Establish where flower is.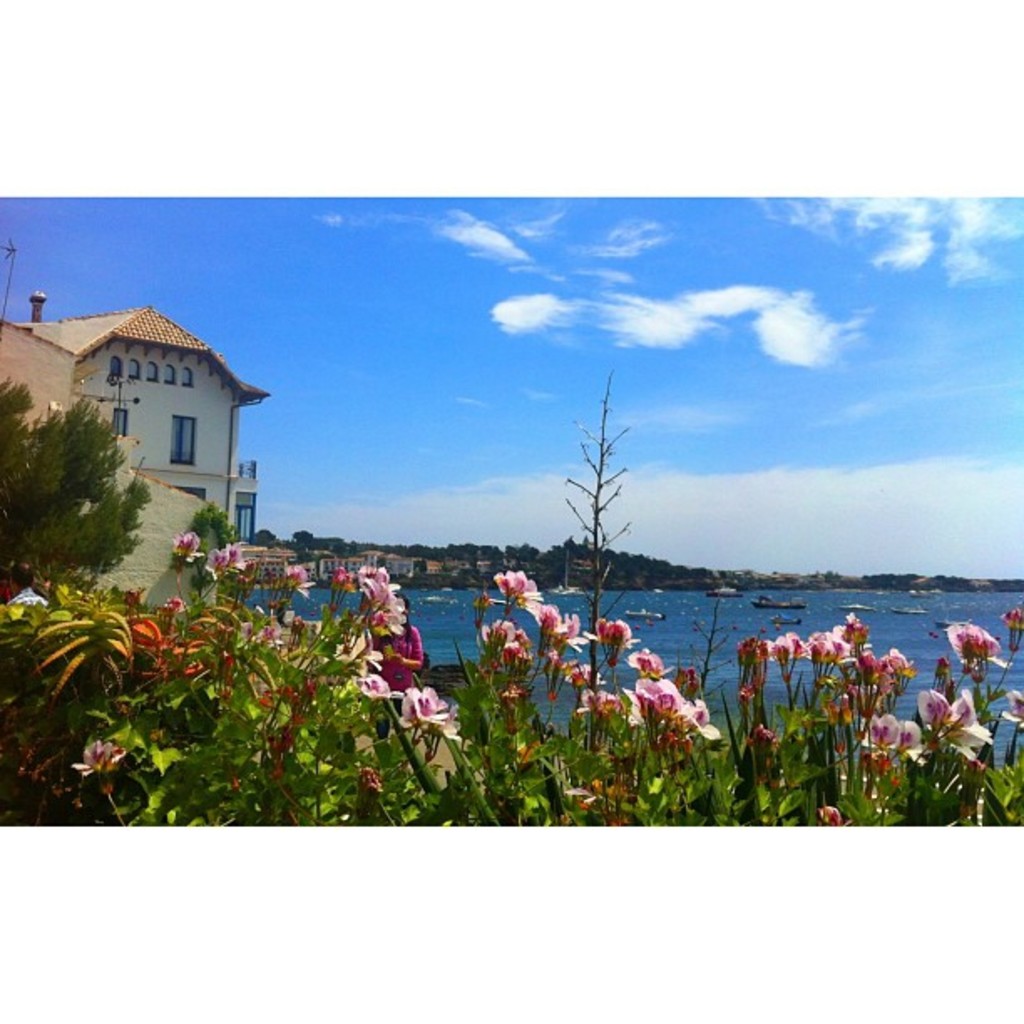
Established at left=1001, top=691, right=1022, bottom=731.
